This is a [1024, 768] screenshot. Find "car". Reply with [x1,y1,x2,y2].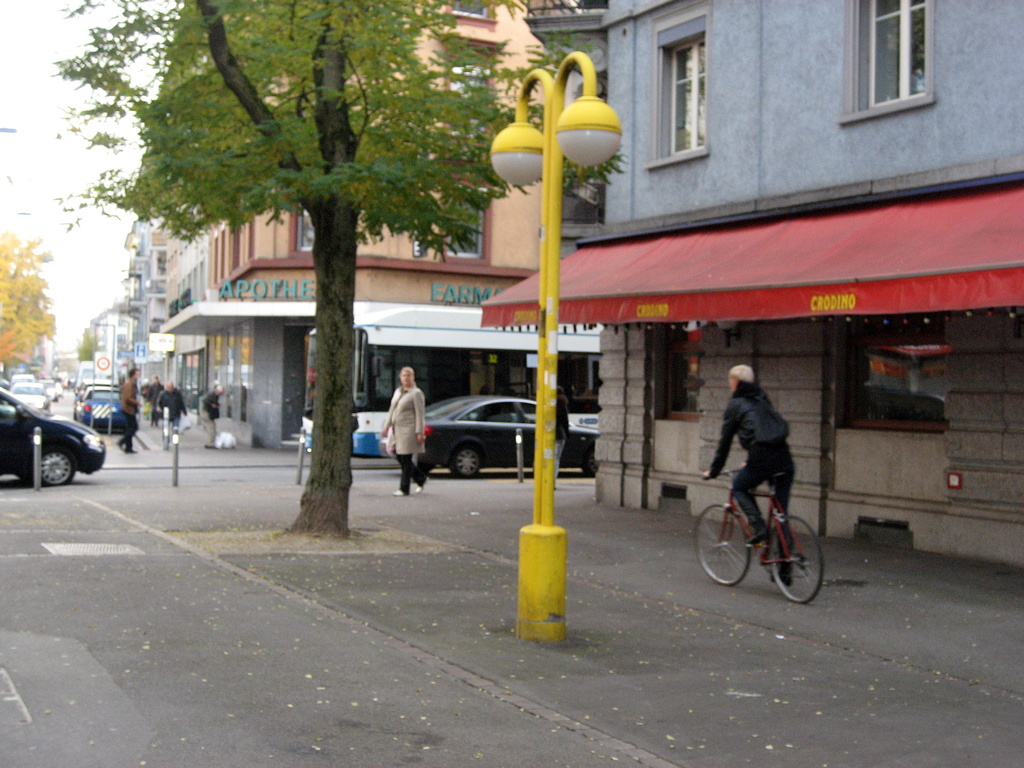
[414,397,598,479].
